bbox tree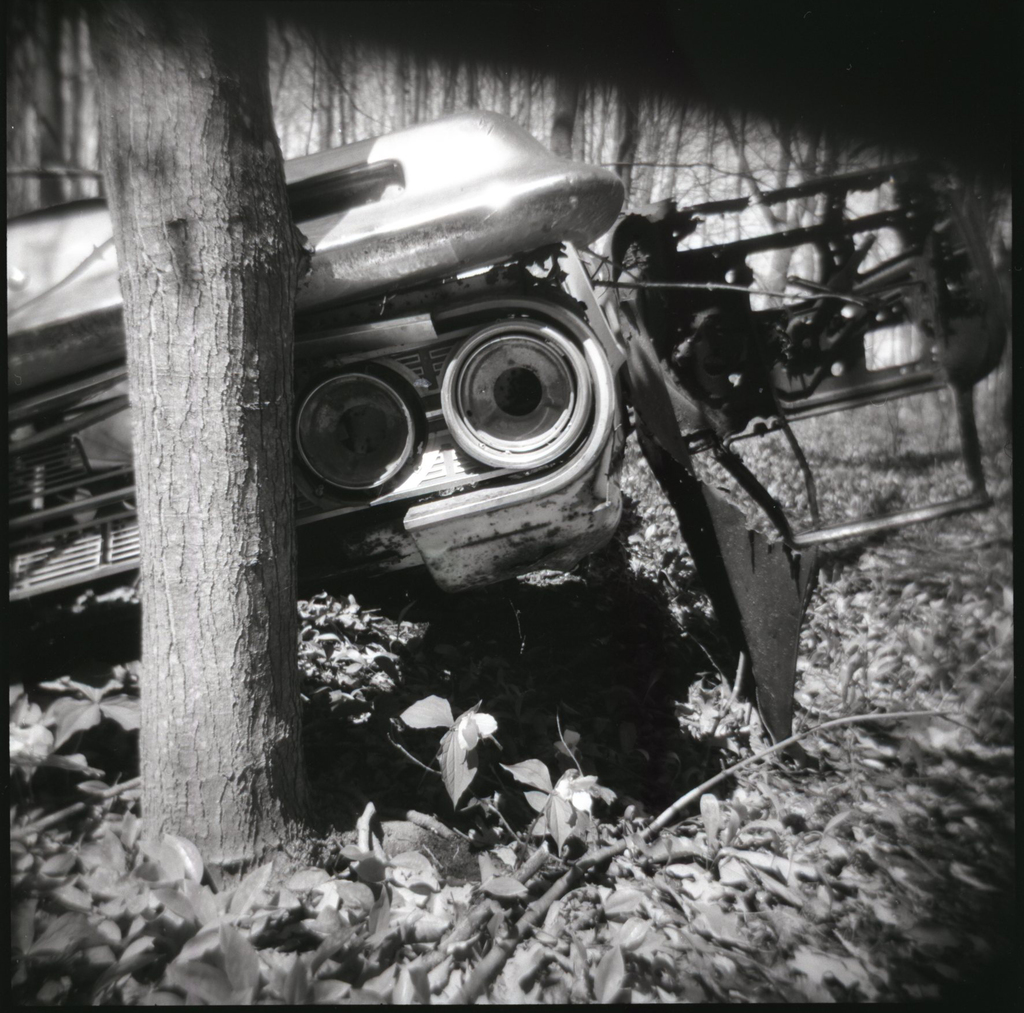
l=86, t=0, r=317, b=893
